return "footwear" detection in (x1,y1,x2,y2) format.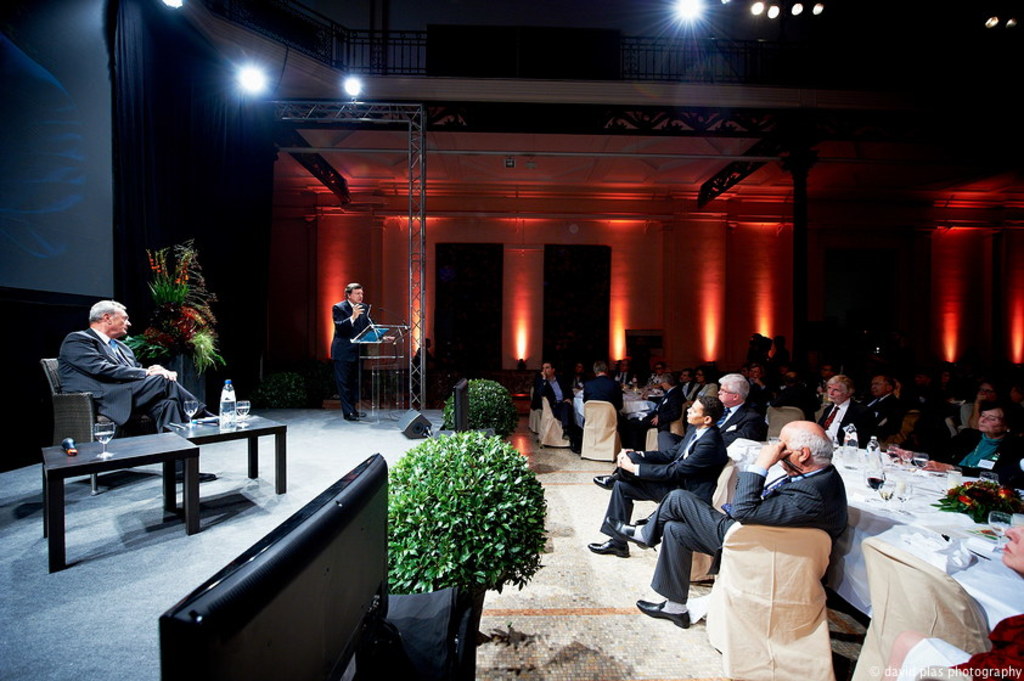
(589,465,613,490).
